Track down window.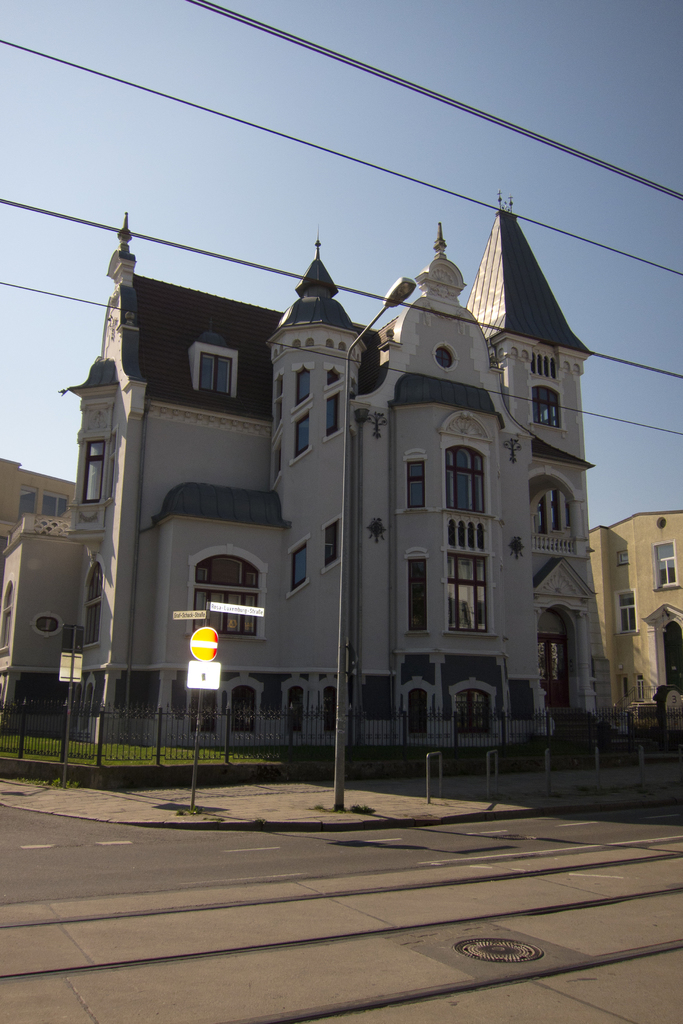
Tracked to (442, 442, 484, 511).
